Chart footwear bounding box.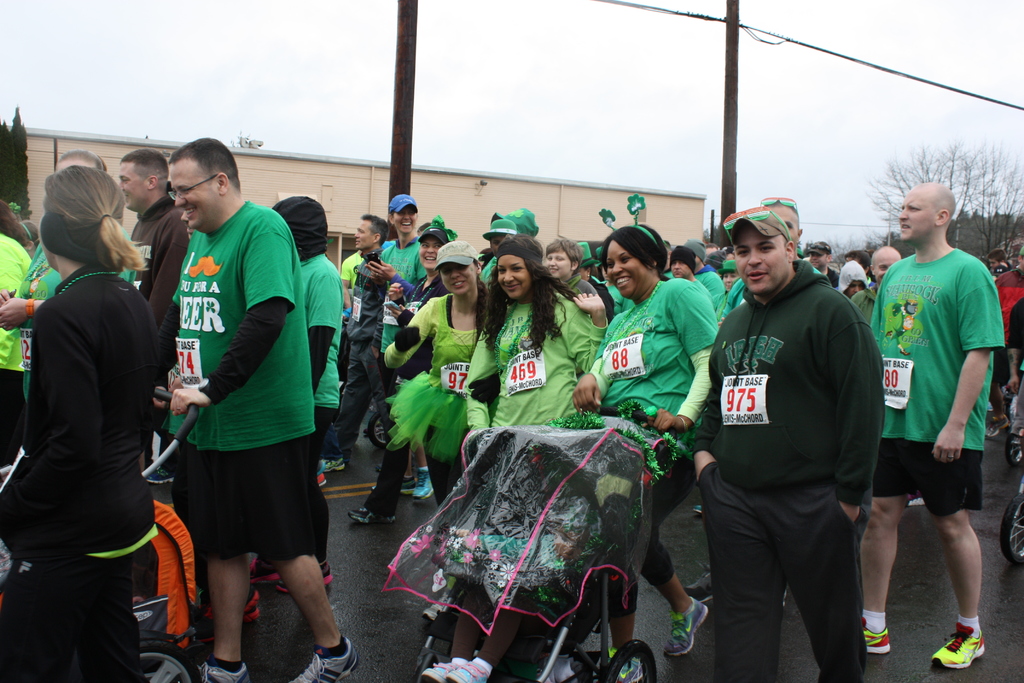
Charted: [left=426, top=657, right=444, bottom=682].
